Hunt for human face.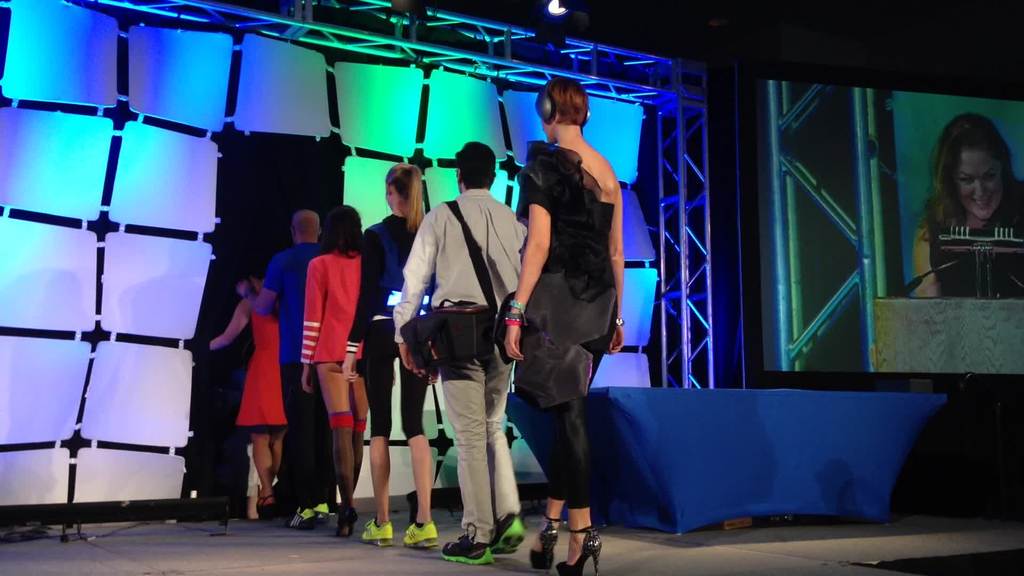
Hunted down at pyautogui.locateOnScreen(945, 146, 1005, 217).
